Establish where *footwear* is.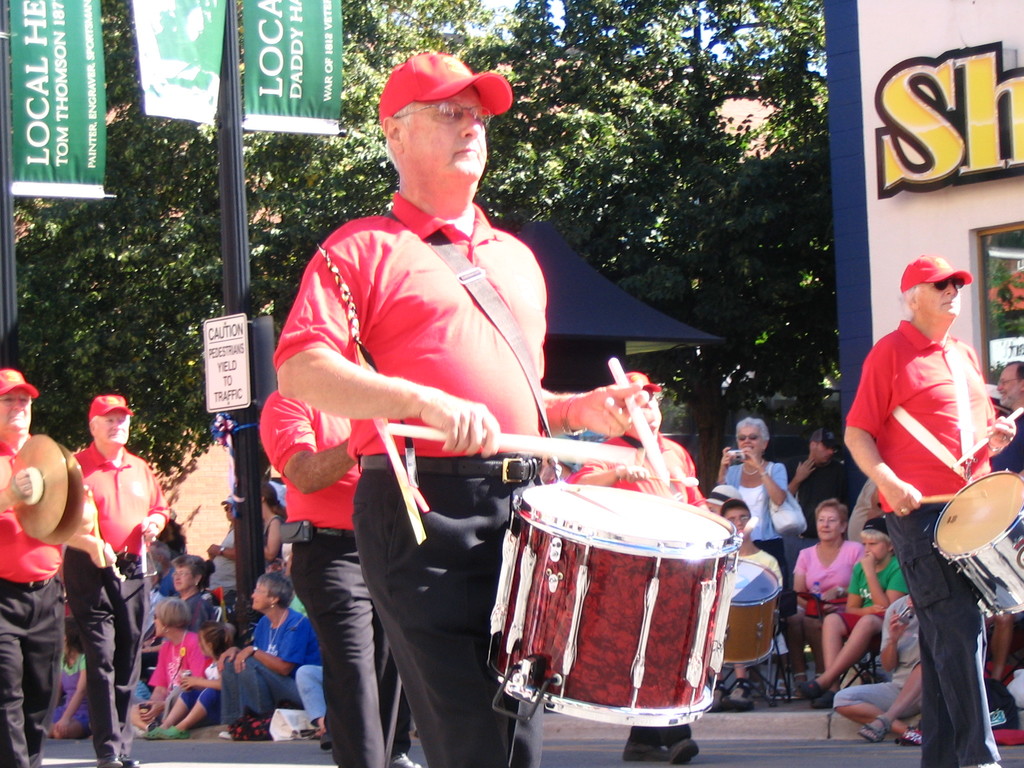
Established at box(724, 689, 756, 708).
